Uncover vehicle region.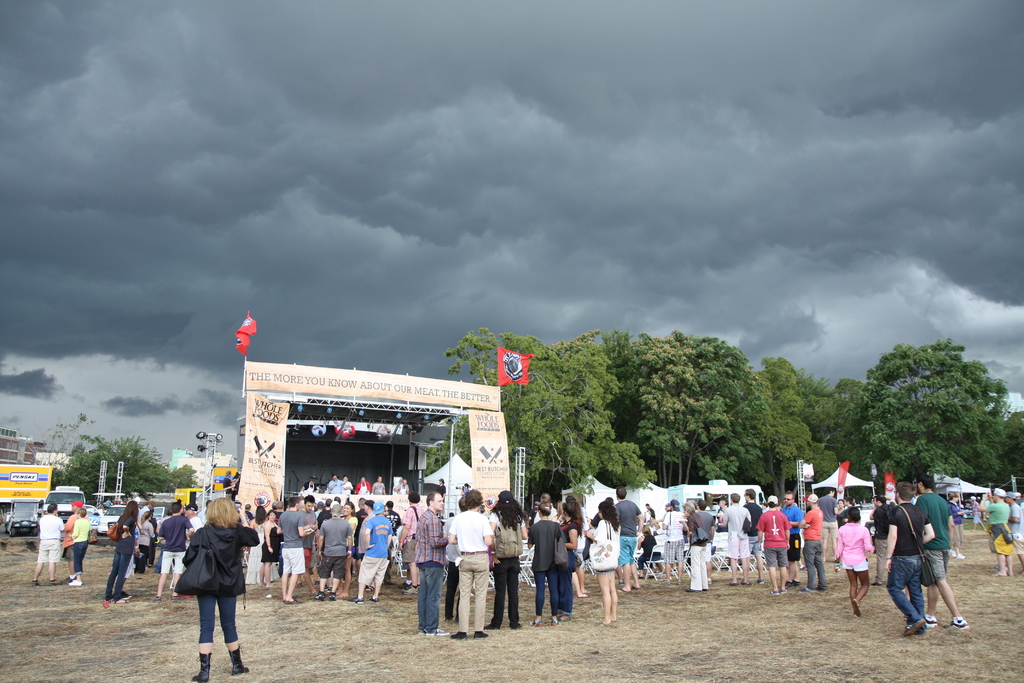
Uncovered: 174,483,207,508.
